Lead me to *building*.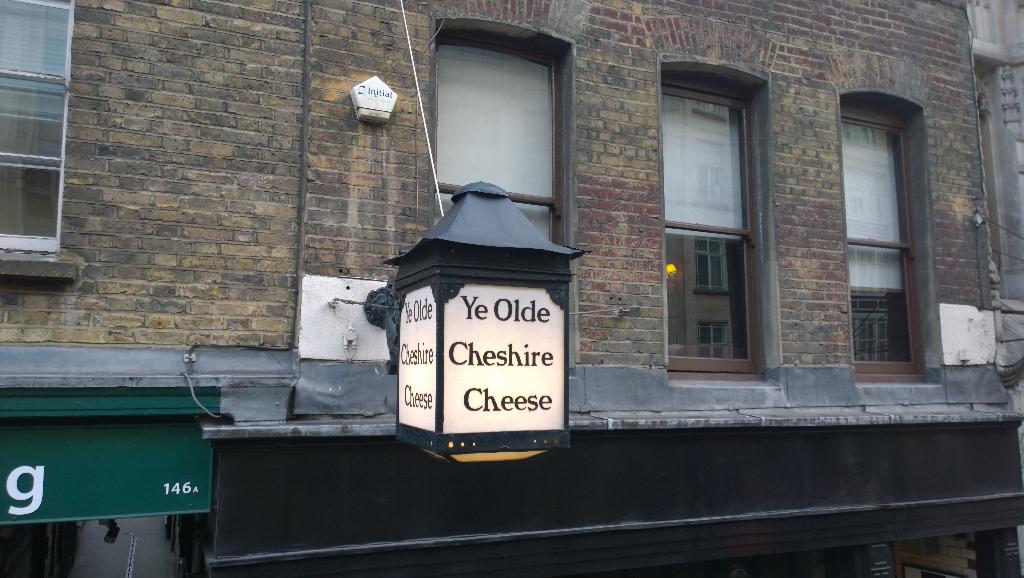
Lead to (0,0,1023,577).
